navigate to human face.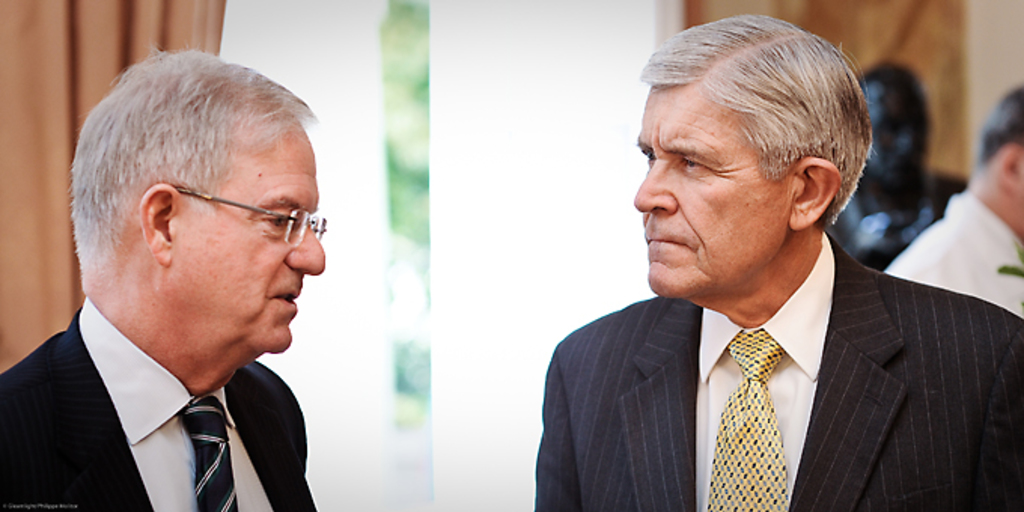
Navigation target: box=[863, 71, 934, 190].
